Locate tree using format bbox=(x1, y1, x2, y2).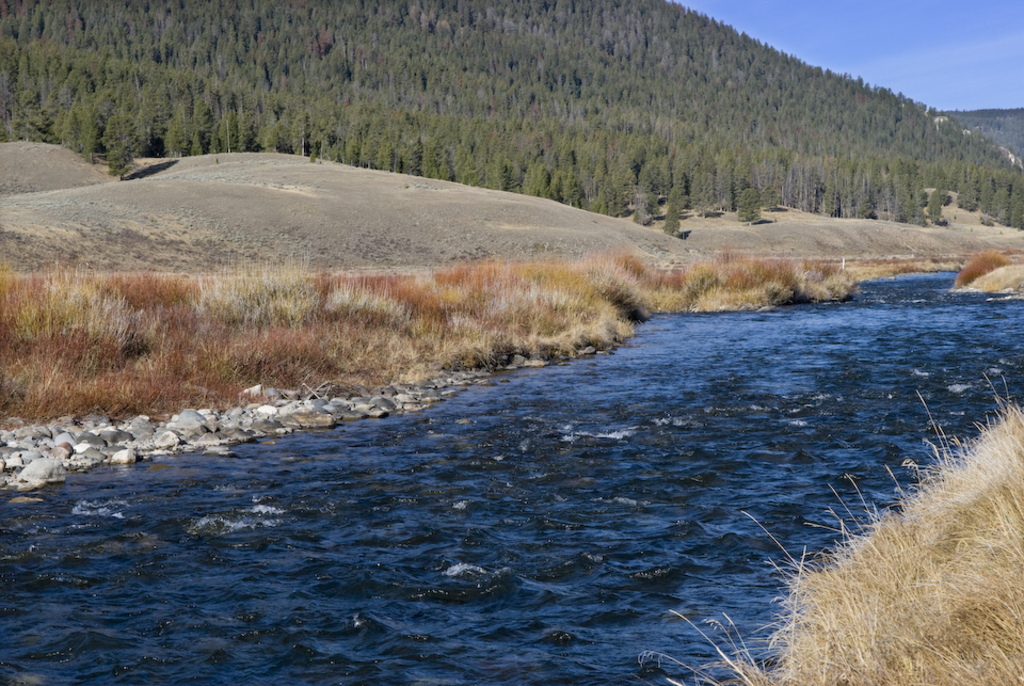
bbox=(562, 160, 585, 208).
